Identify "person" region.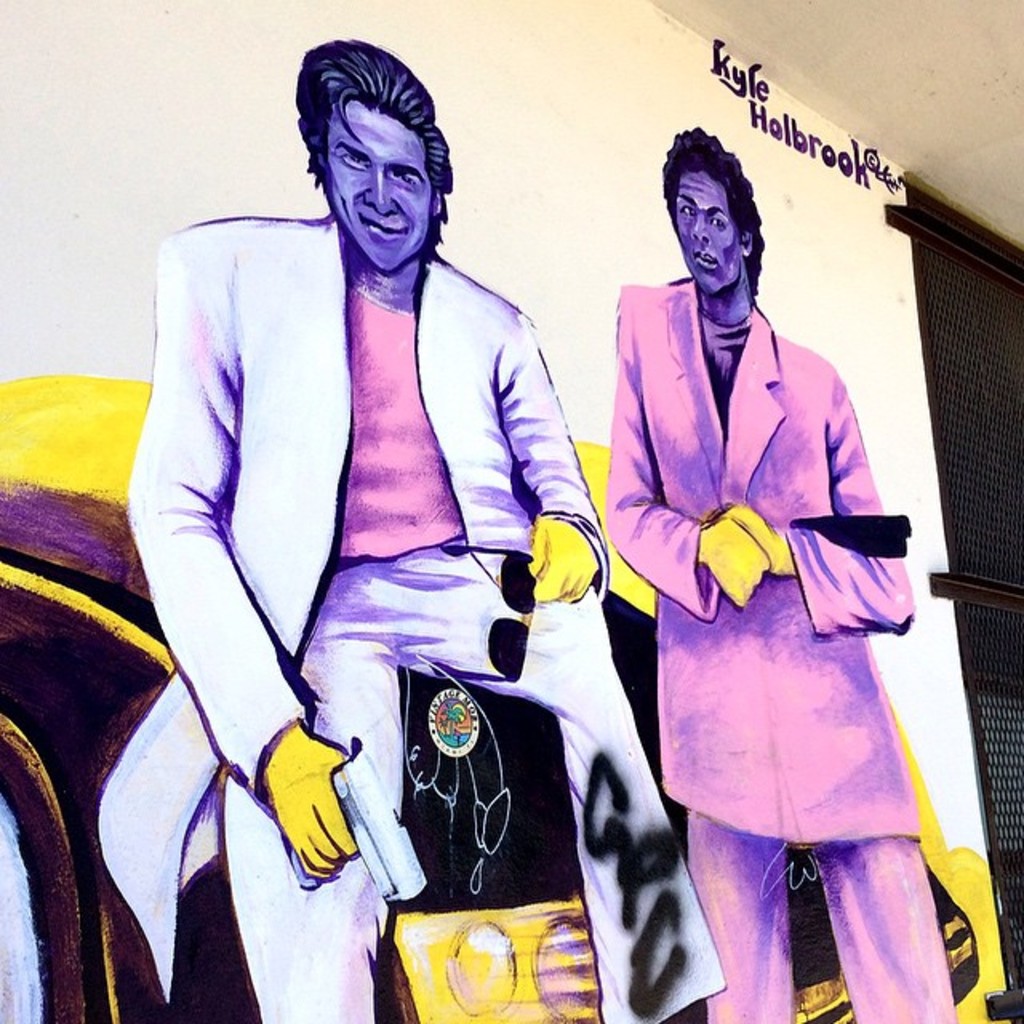
Region: [590,134,930,1013].
